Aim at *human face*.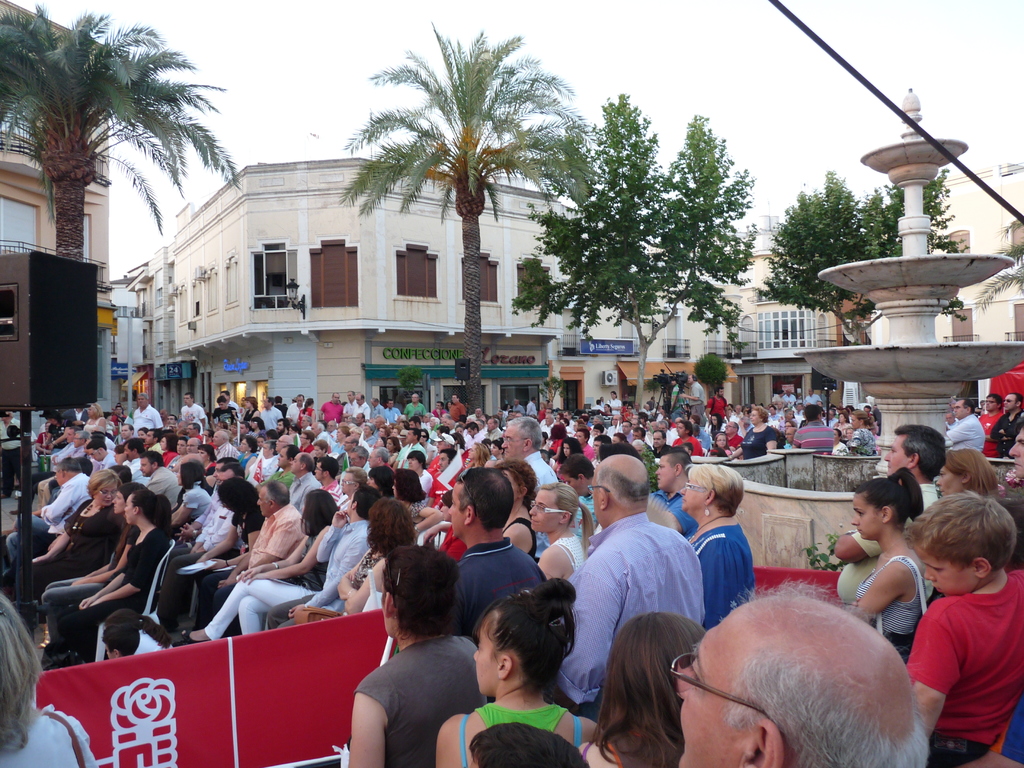
Aimed at l=257, t=490, r=275, b=518.
